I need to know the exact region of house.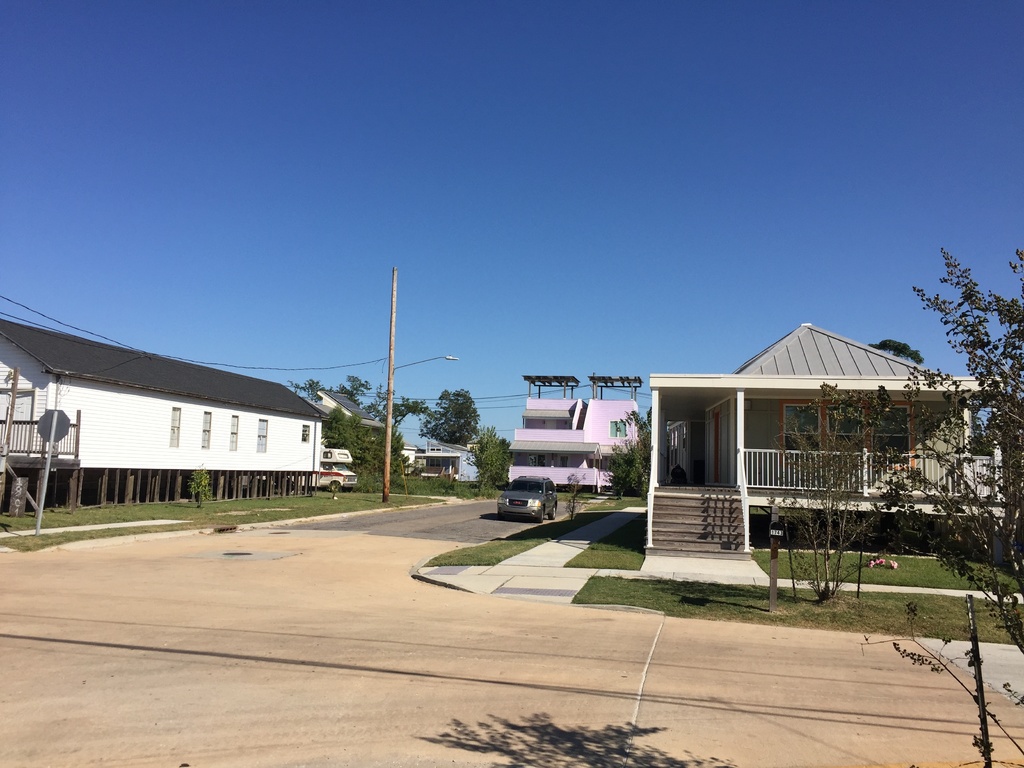
Region: {"x1": 637, "y1": 307, "x2": 968, "y2": 568}.
